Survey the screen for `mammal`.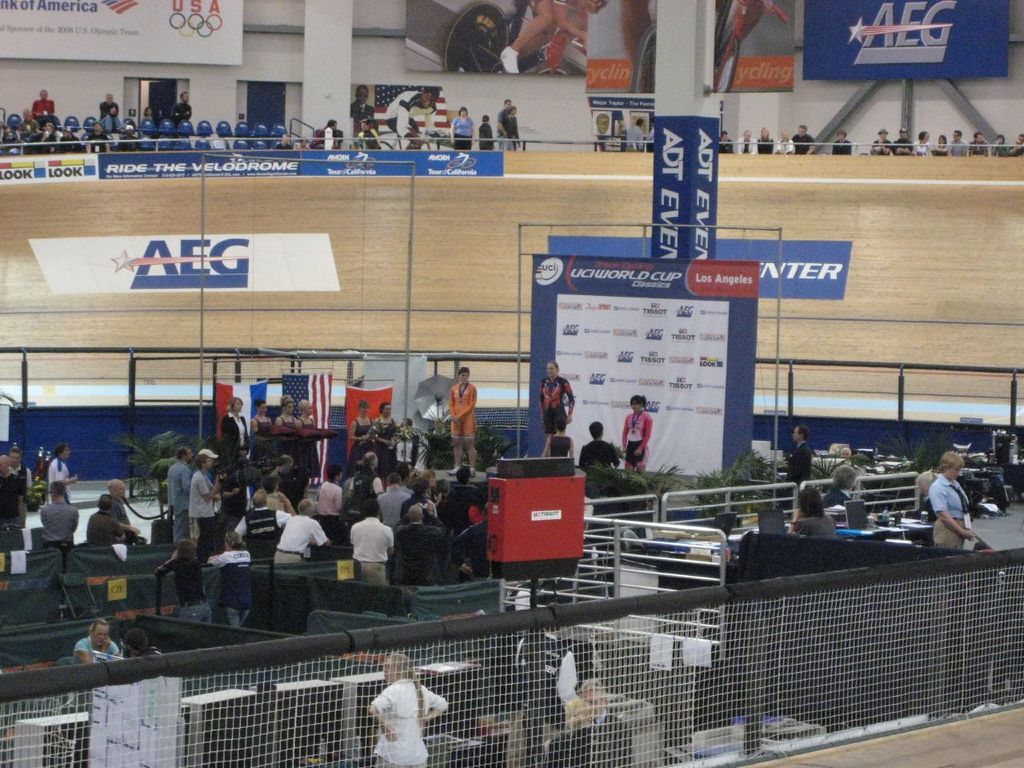
Survey found: x1=771, y1=130, x2=795, y2=154.
